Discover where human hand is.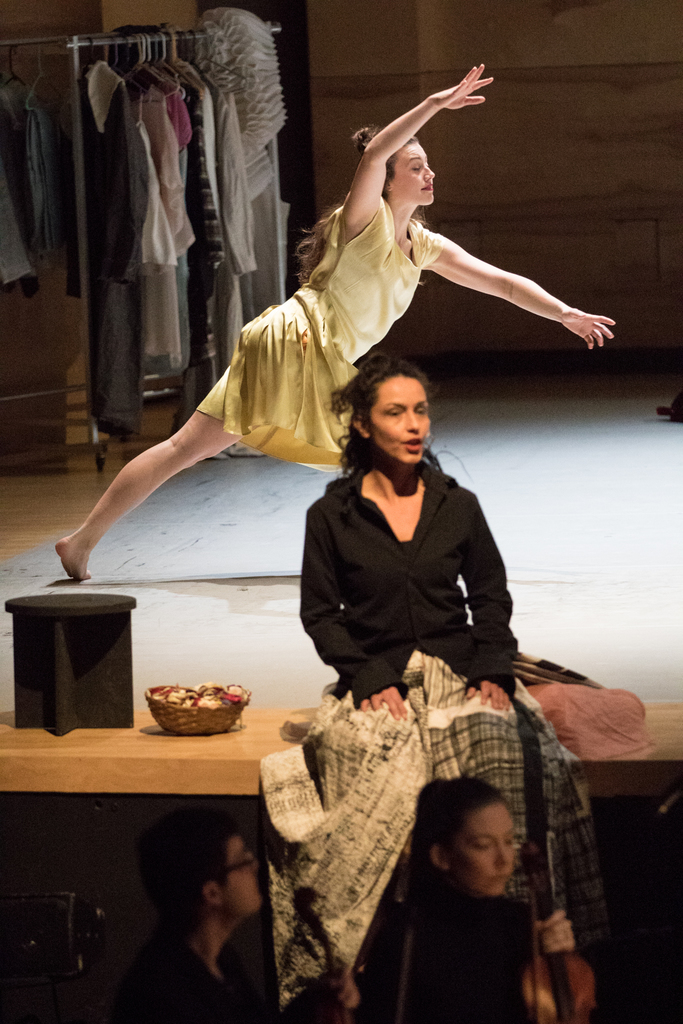
Discovered at left=562, top=305, right=614, bottom=351.
